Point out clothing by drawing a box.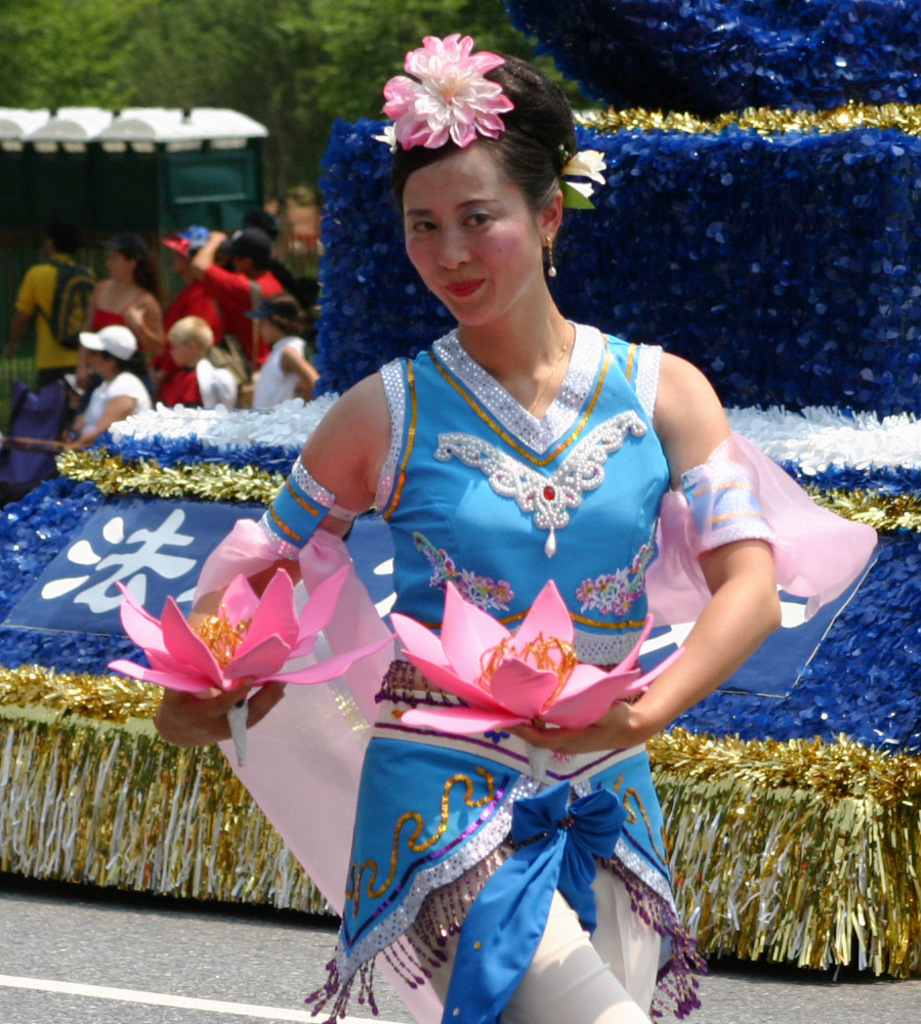
(249,322,793,1023).
